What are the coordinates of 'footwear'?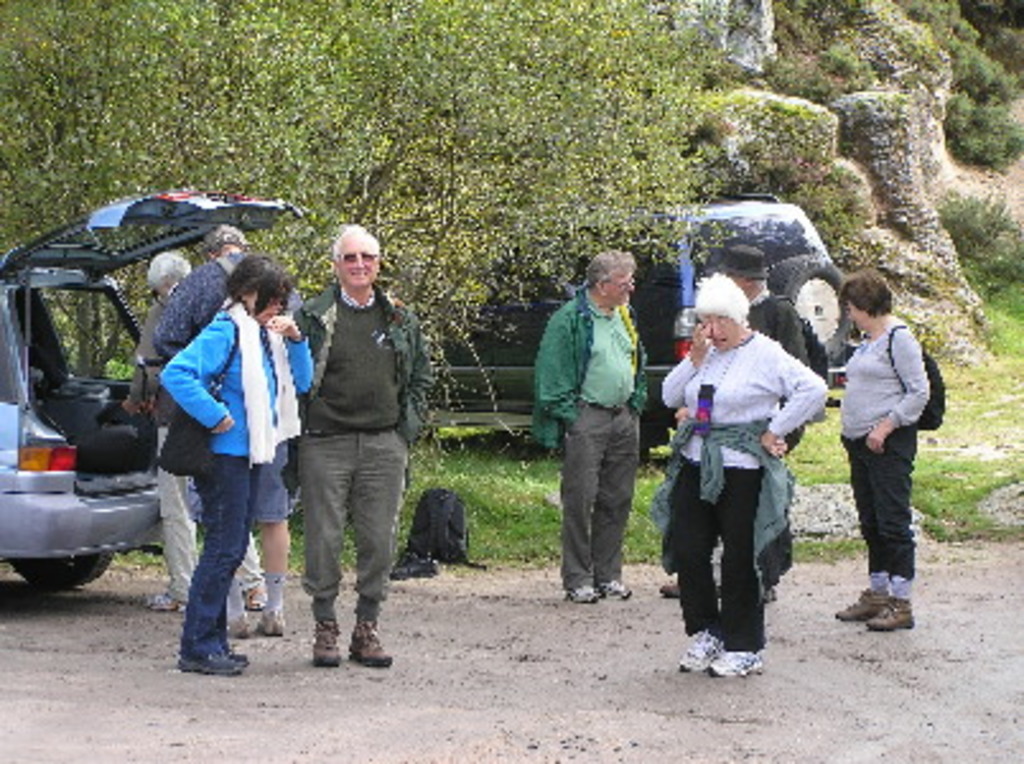
left=229, top=611, right=250, bottom=632.
